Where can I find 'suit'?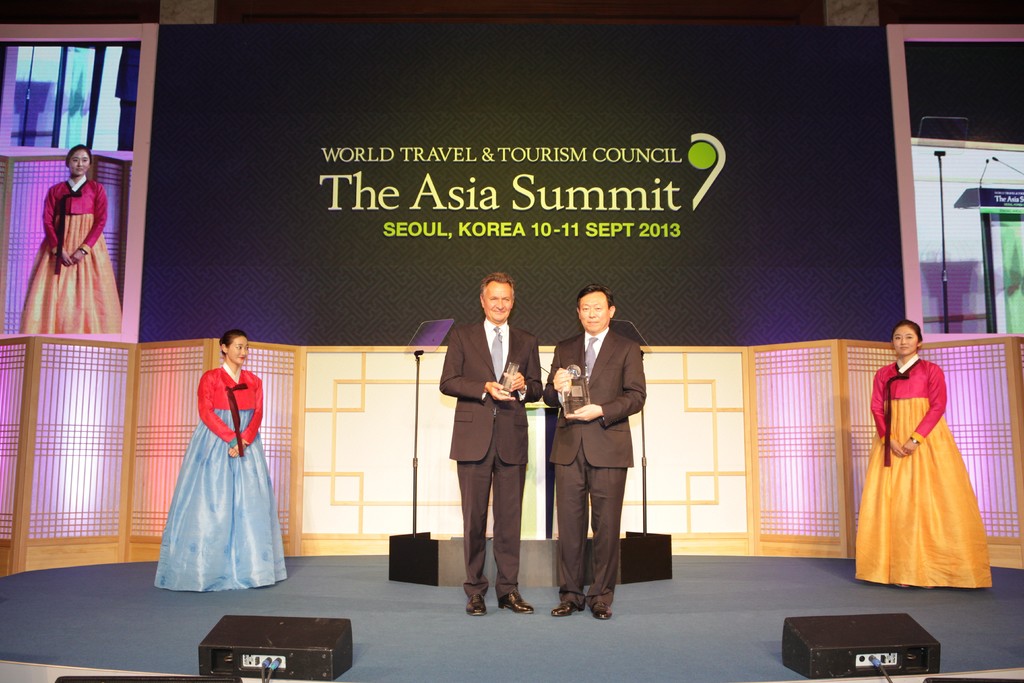
You can find it at <box>435,274,534,605</box>.
